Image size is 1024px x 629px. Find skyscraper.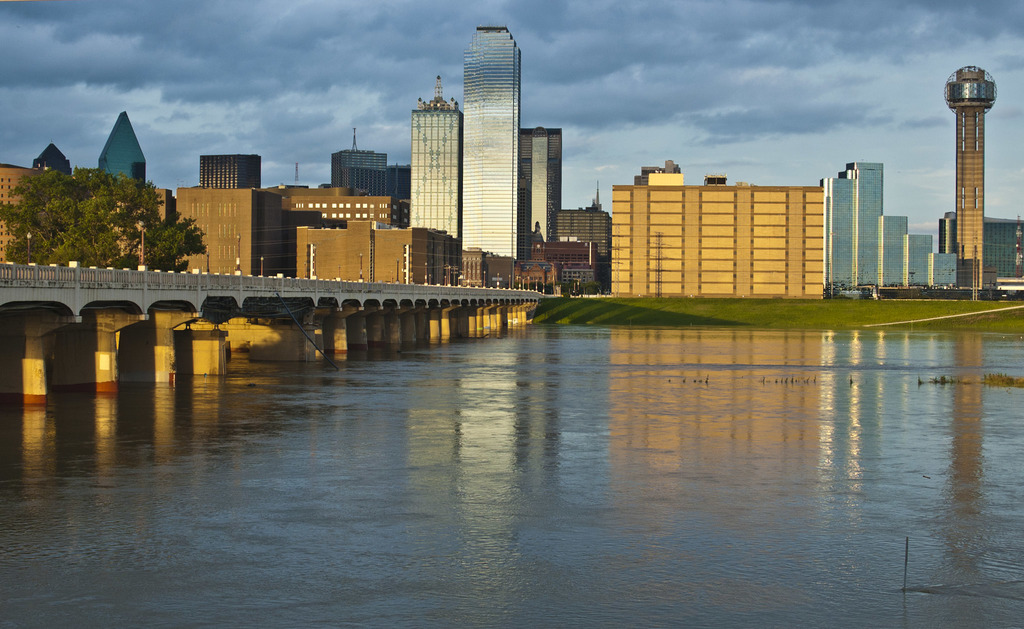
bbox(634, 158, 680, 187).
